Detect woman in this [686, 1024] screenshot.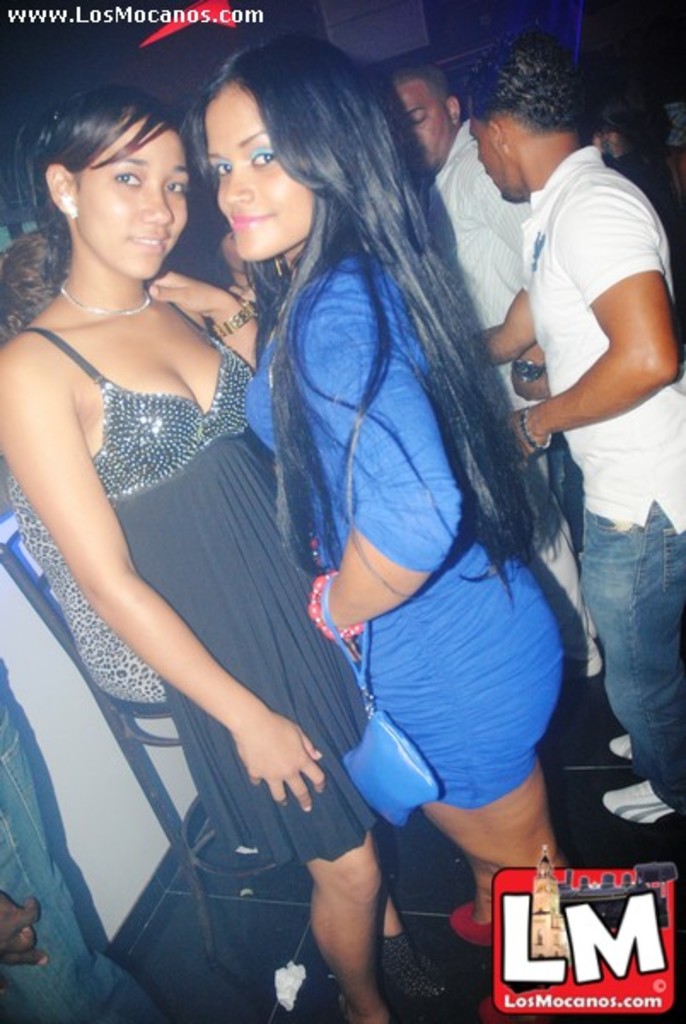
Detection: [0, 89, 454, 1022].
